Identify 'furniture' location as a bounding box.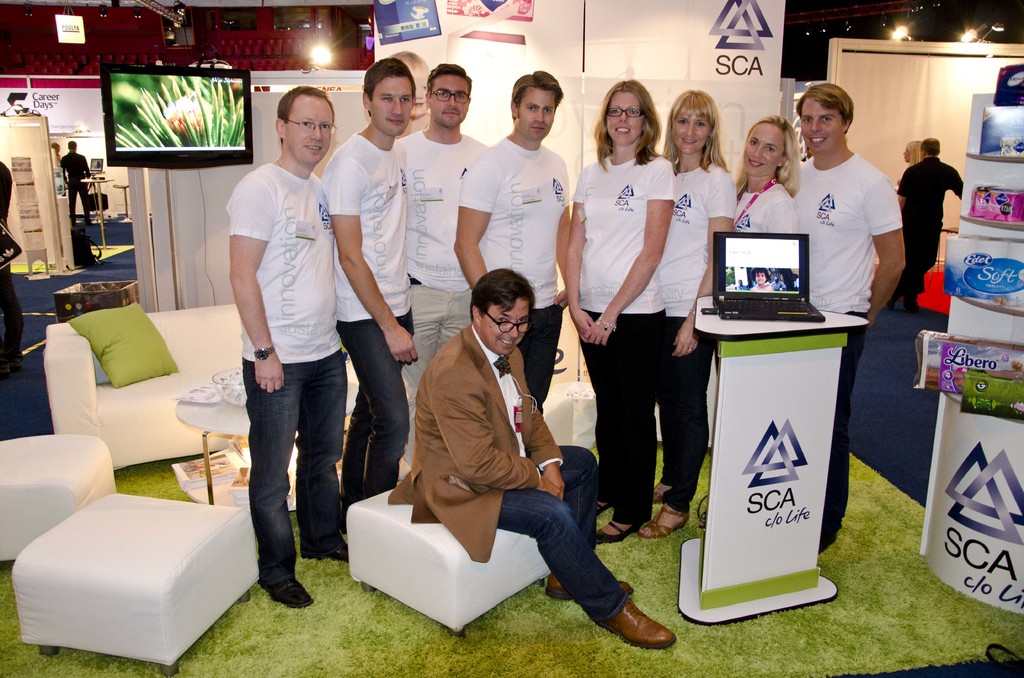
box=[675, 293, 868, 630].
